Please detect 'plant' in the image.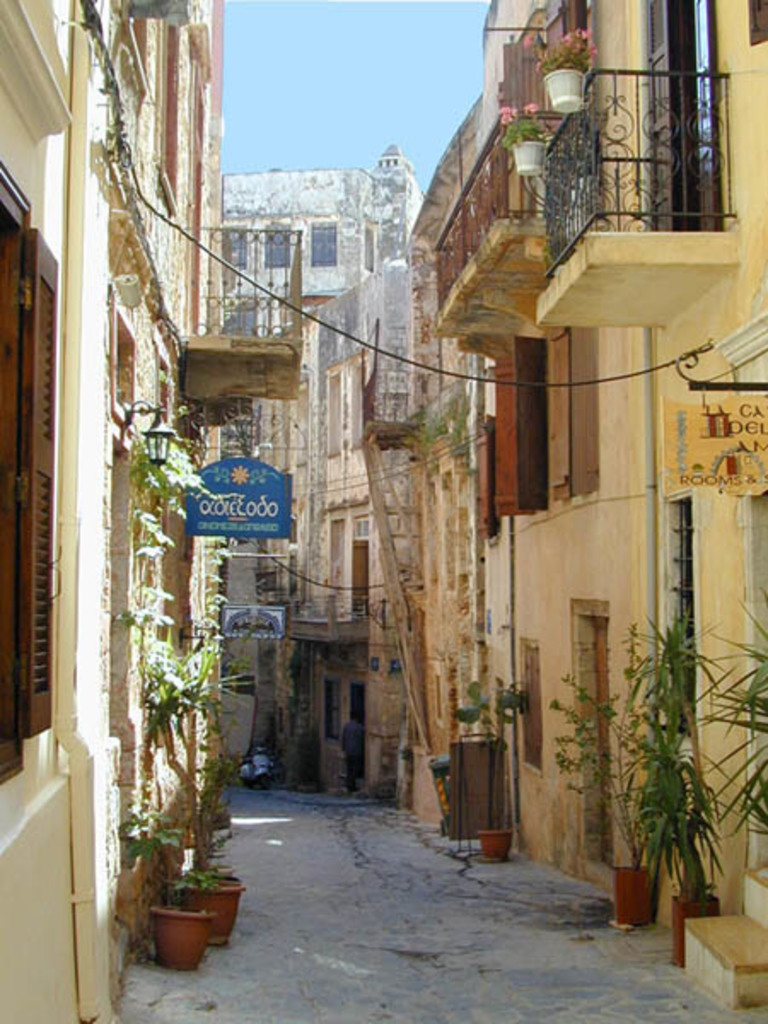
<bbox>498, 684, 531, 705</bbox>.
